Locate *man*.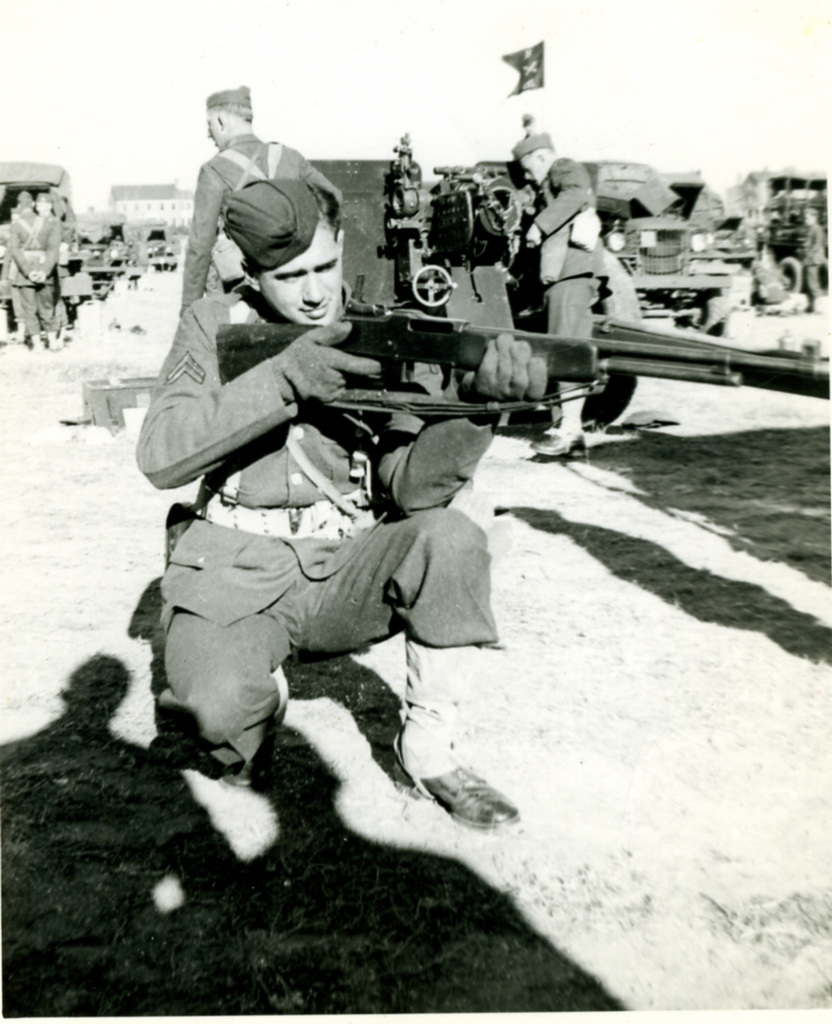
Bounding box: select_region(161, 82, 348, 338).
